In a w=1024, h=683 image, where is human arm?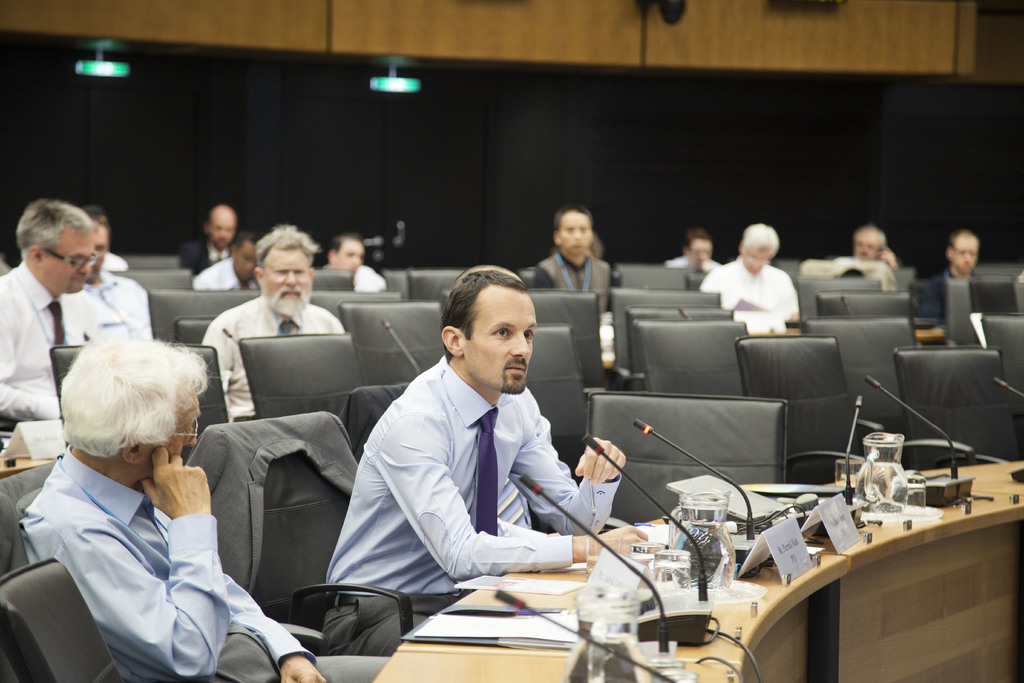
crop(89, 304, 123, 343).
